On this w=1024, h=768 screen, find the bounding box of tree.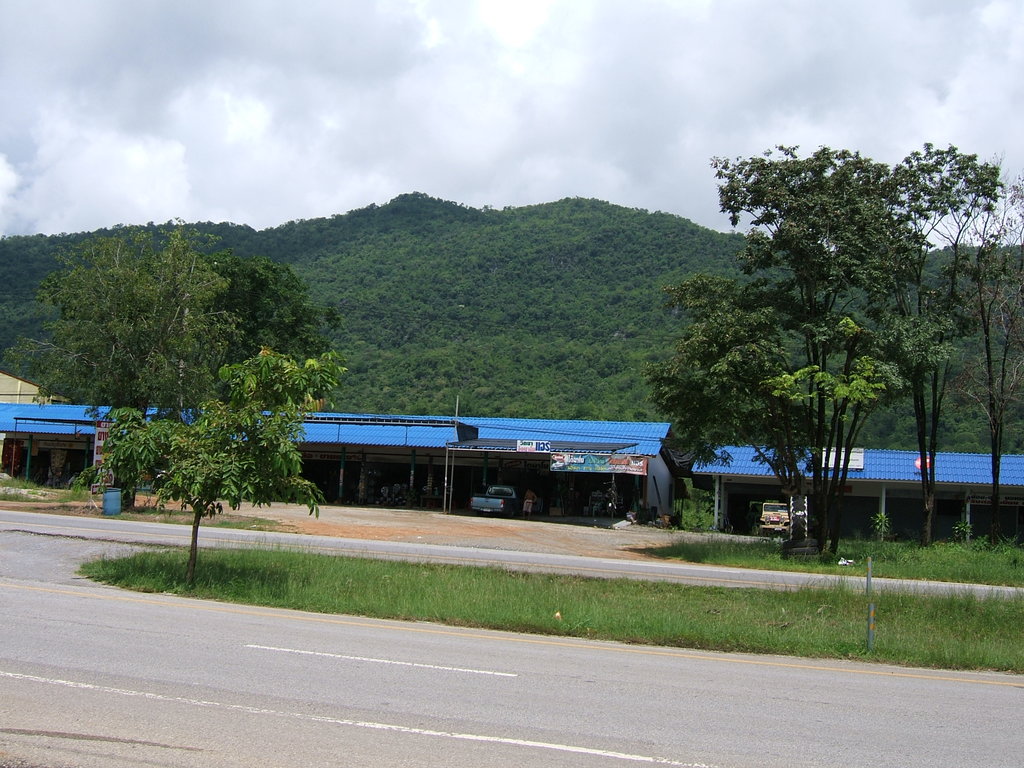
Bounding box: {"x1": 99, "y1": 351, "x2": 347, "y2": 590}.
